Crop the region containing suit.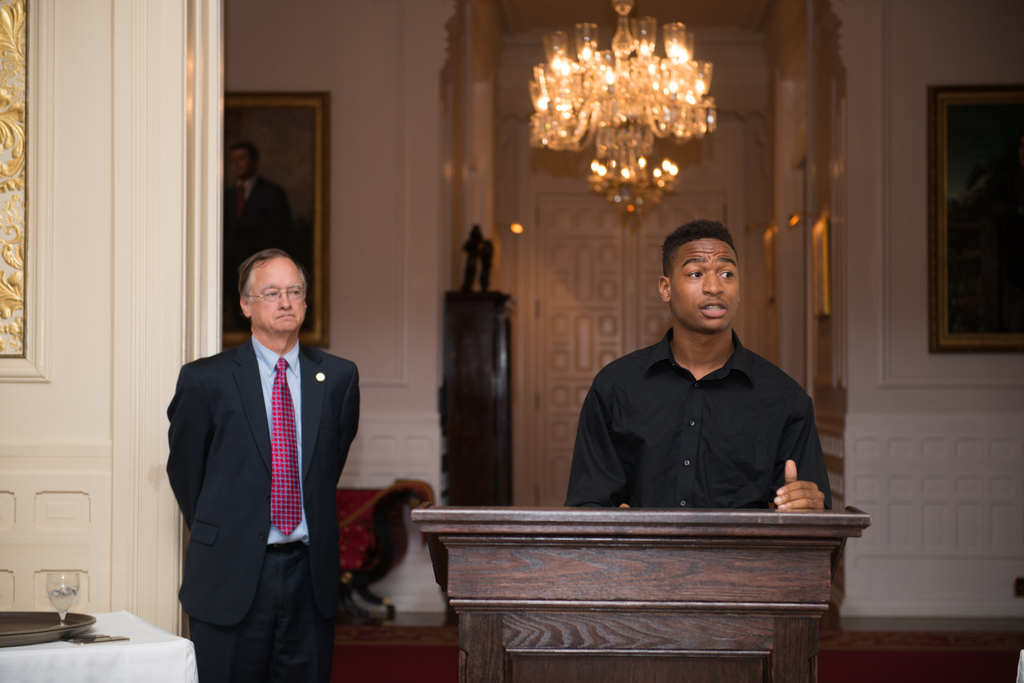
Crop region: bbox=(166, 252, 368, 682).
